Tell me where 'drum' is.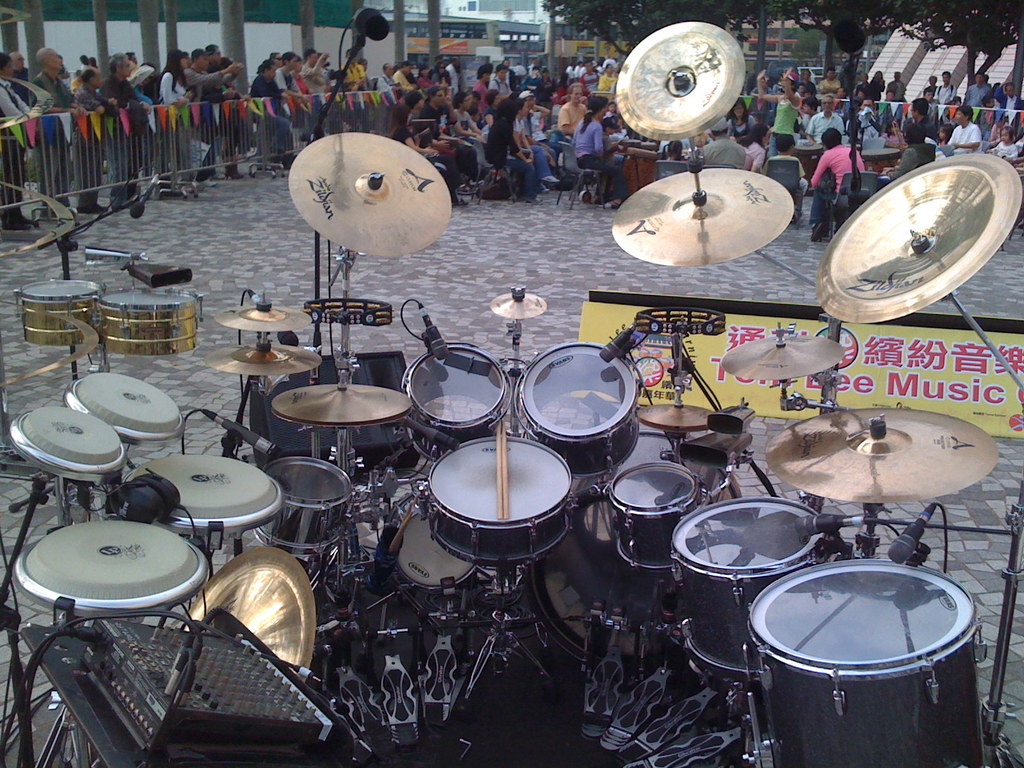
'drum' is at l=418, t=435, r=574, b=569.
